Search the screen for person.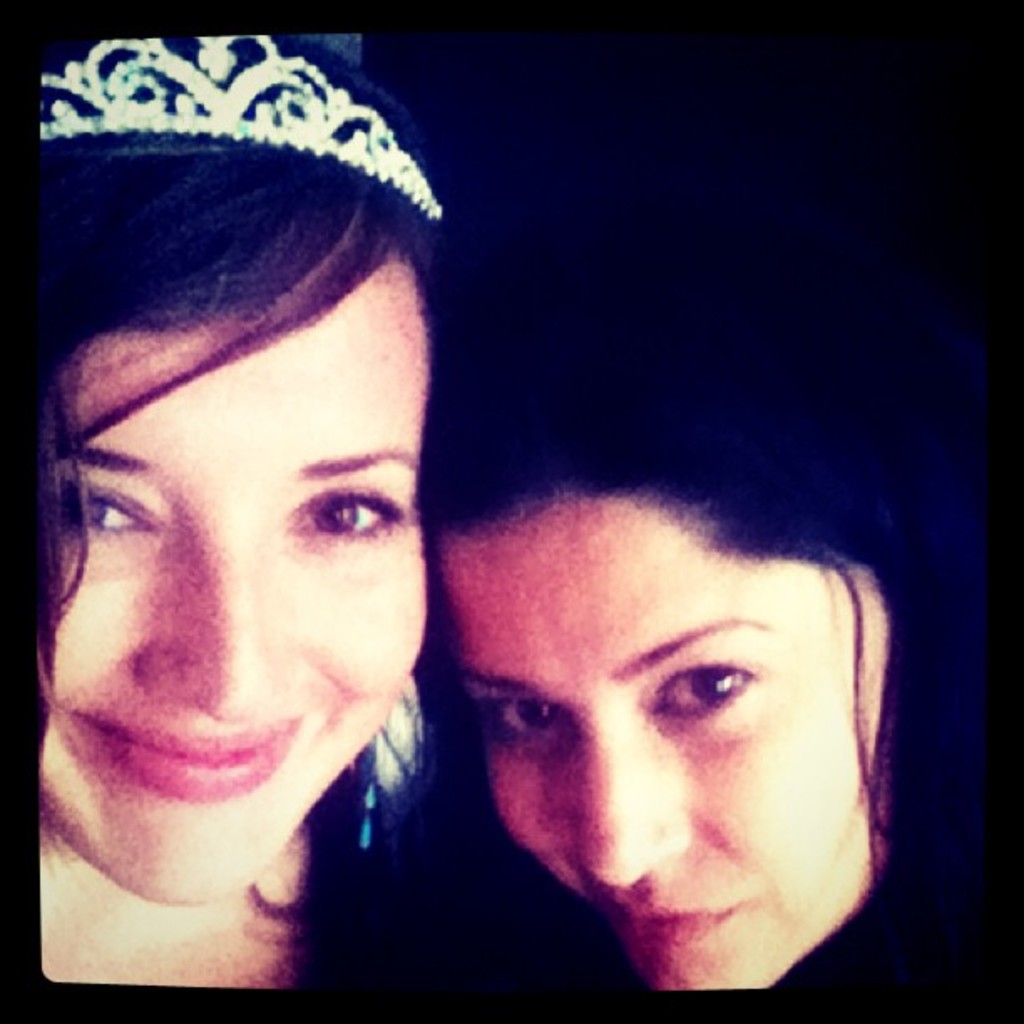
Found at (378,407,914,1012).
